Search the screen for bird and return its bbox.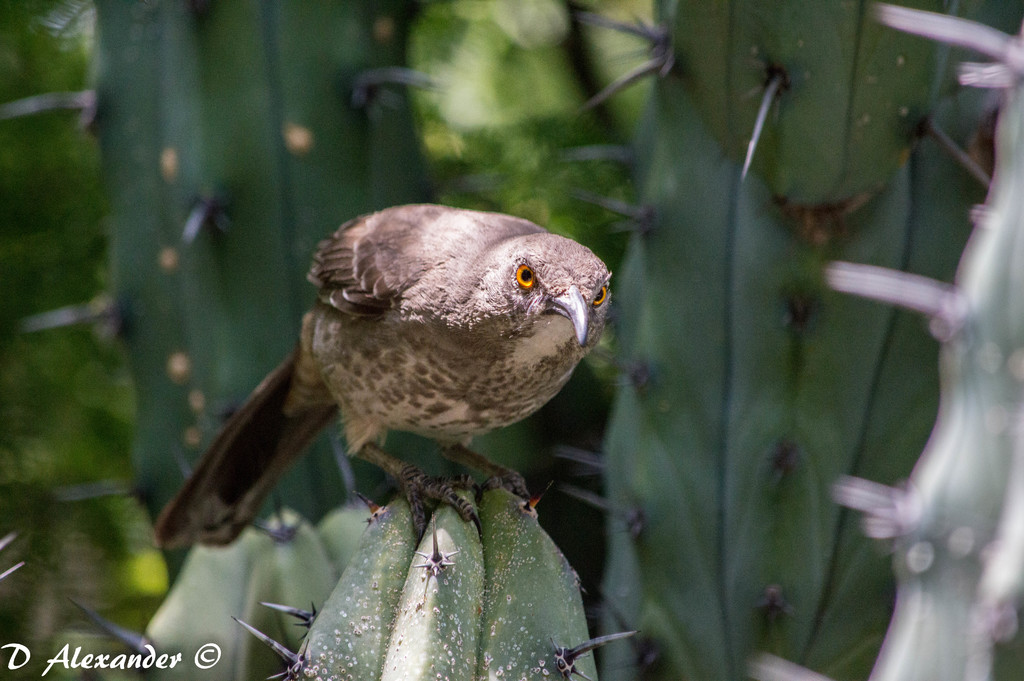
Found: [165,218,609,523].
